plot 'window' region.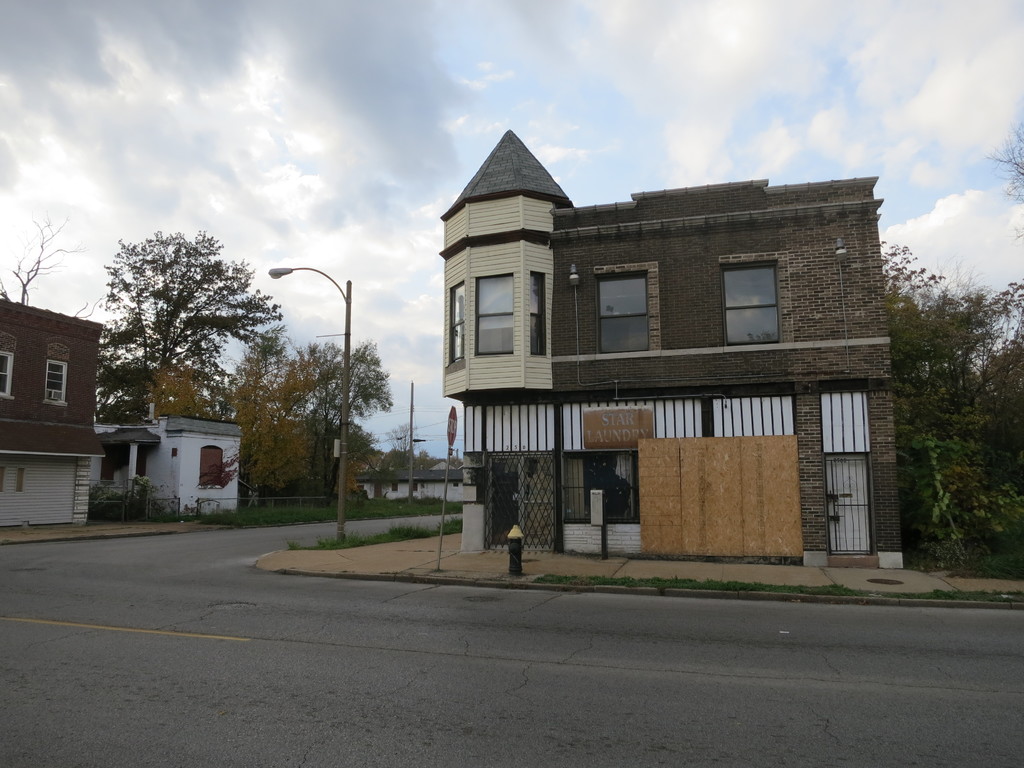
Plotted at crop(596, 270, 648, 355).
